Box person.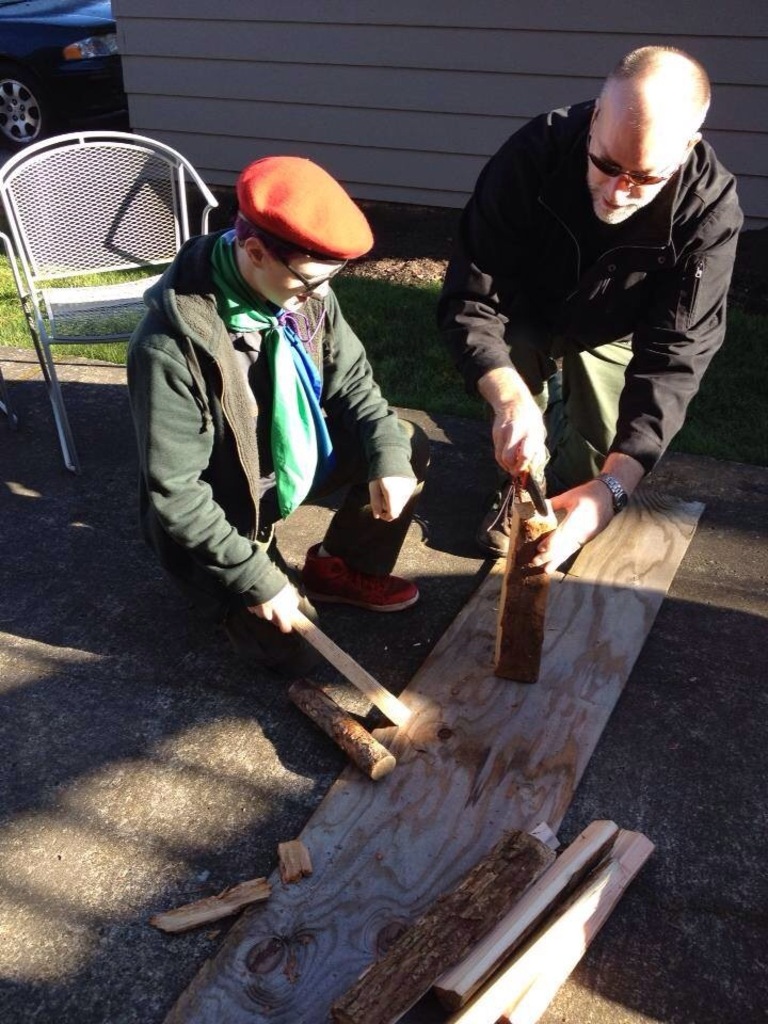
select_region(117, 149, 426, 642).
